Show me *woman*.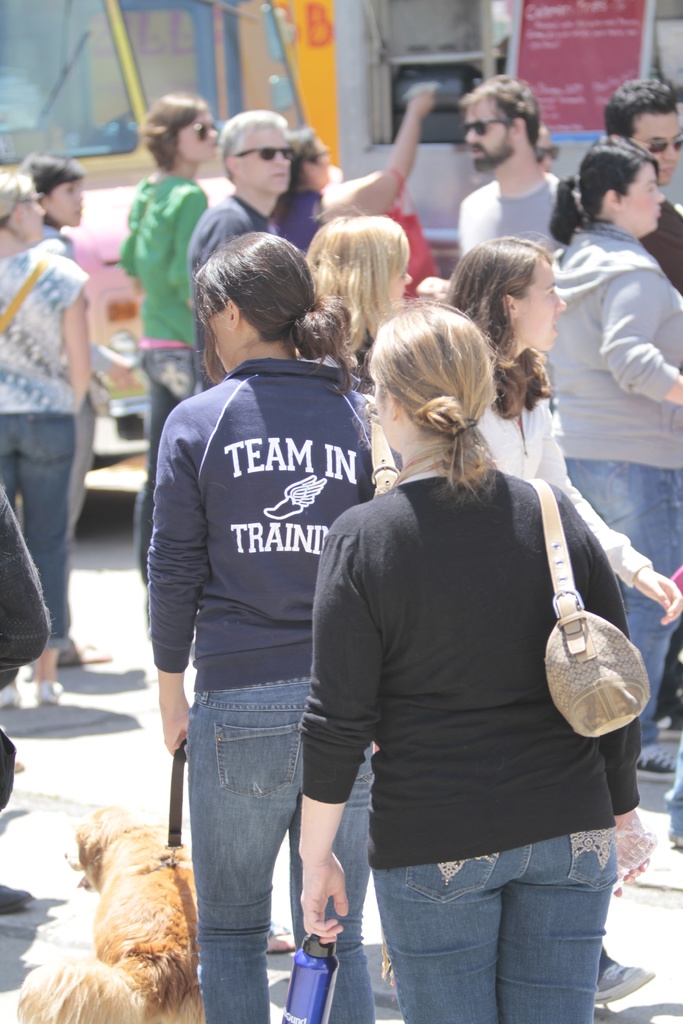
*woman* is here: [left=298, top=293, right=652, bottom=1023].
